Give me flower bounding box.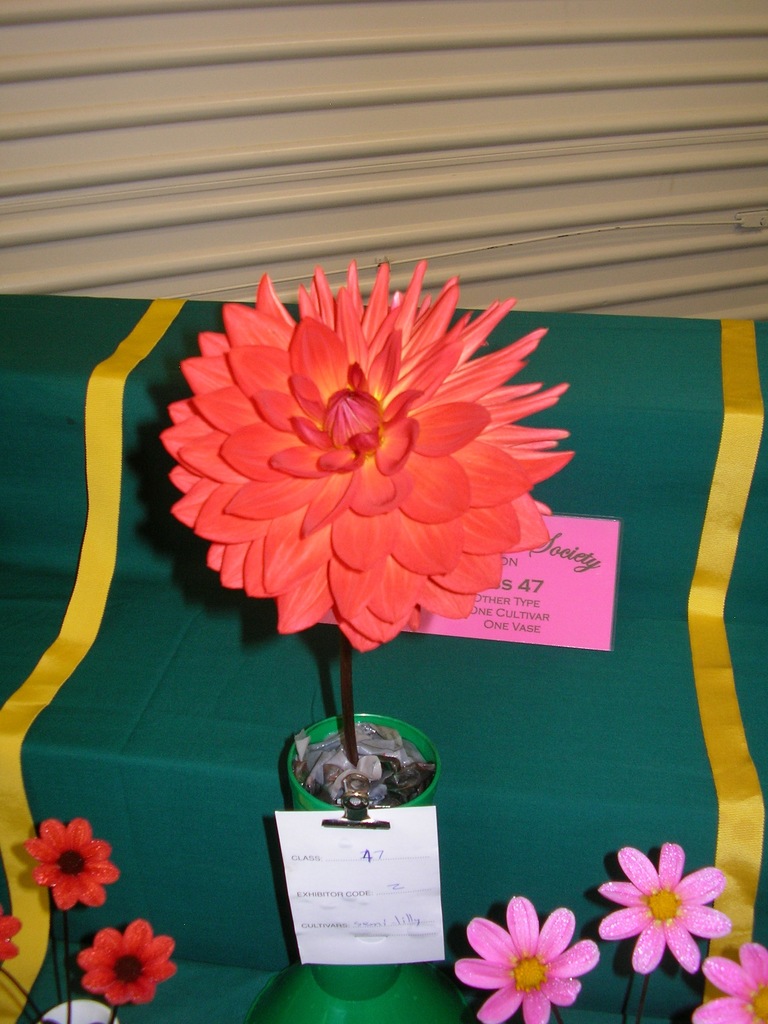
161,258,575,659.
